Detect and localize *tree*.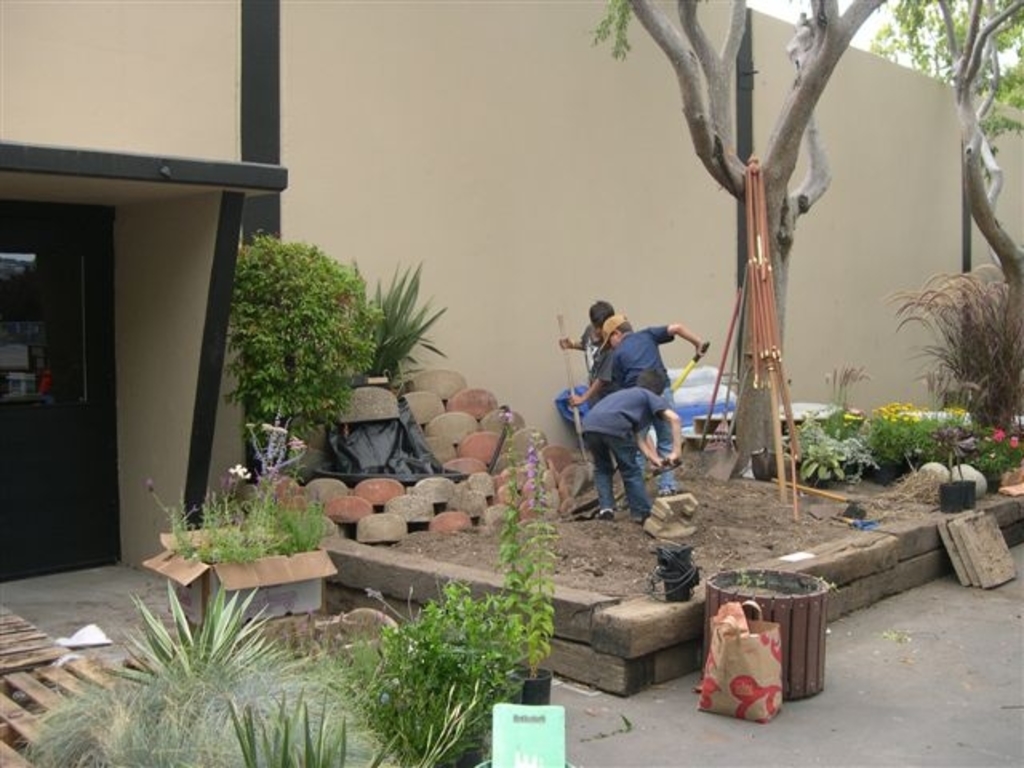
Localized at bbox(875, 0, 1022, 350).
